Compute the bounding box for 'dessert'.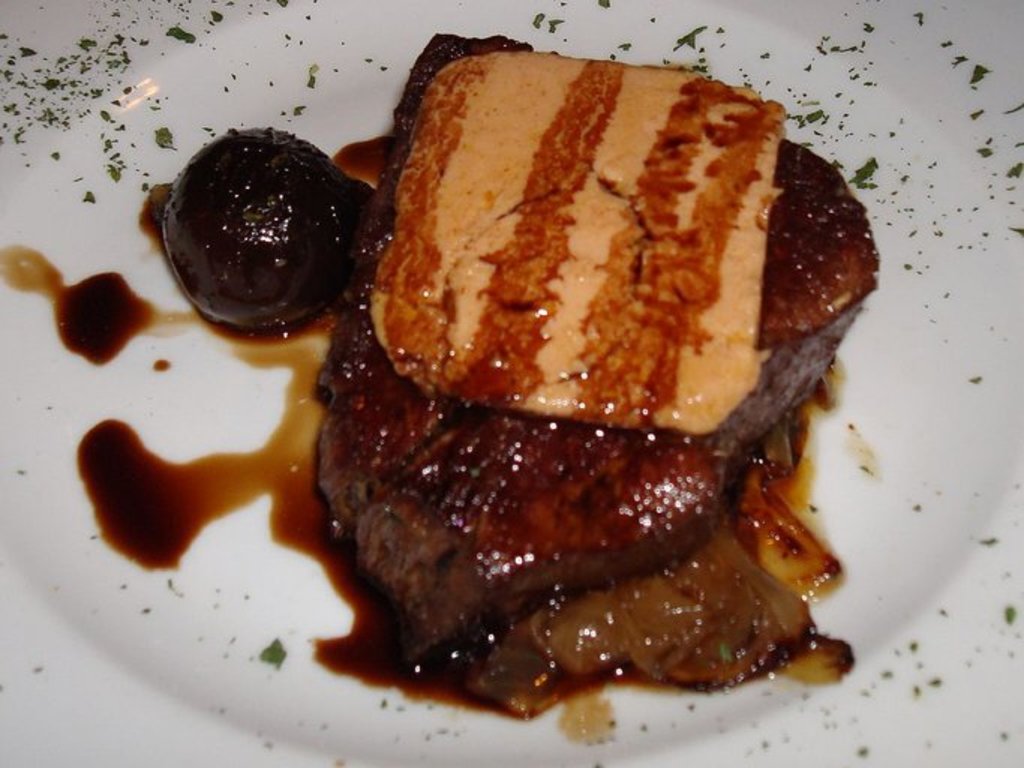
x1=166, y1=40, x2=897, y2=700.
